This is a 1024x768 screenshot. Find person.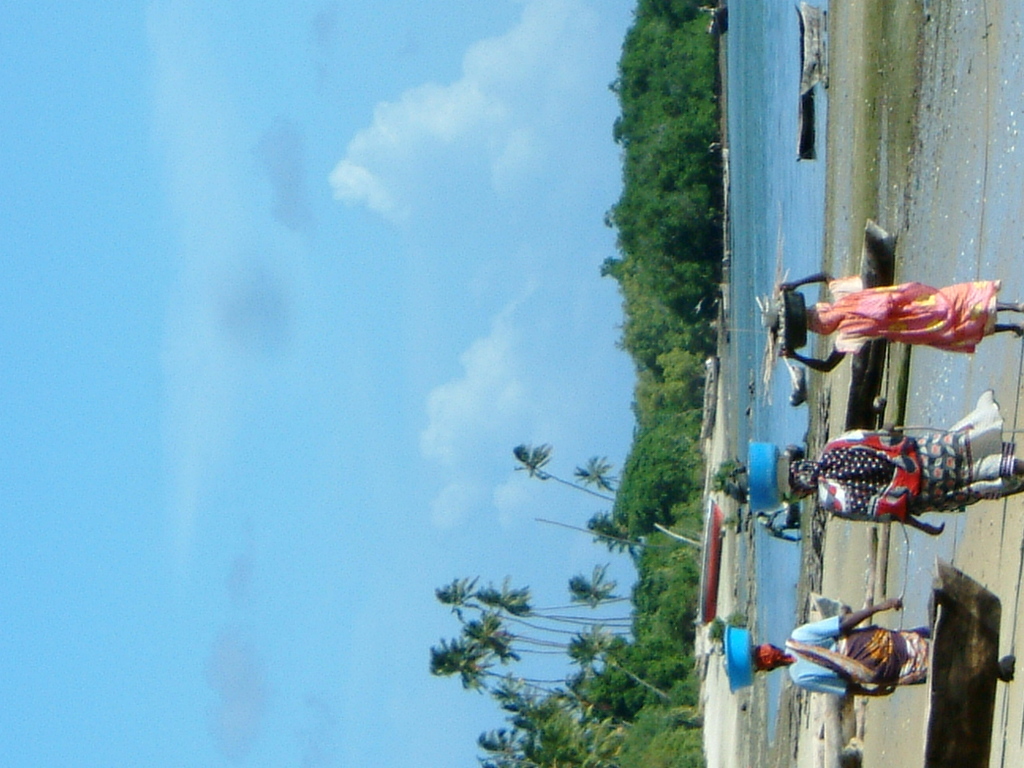
Bounding box: left=747, top=594, right=1011, bottom=696.
